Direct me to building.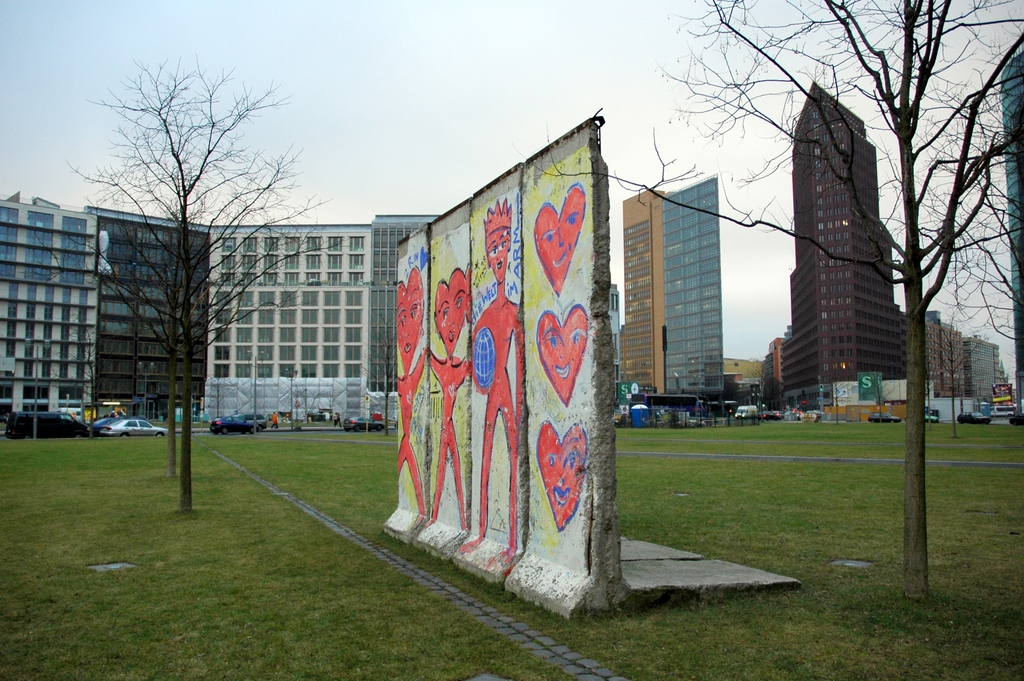
Direction: l=664, t=174, r=721, b=390.
